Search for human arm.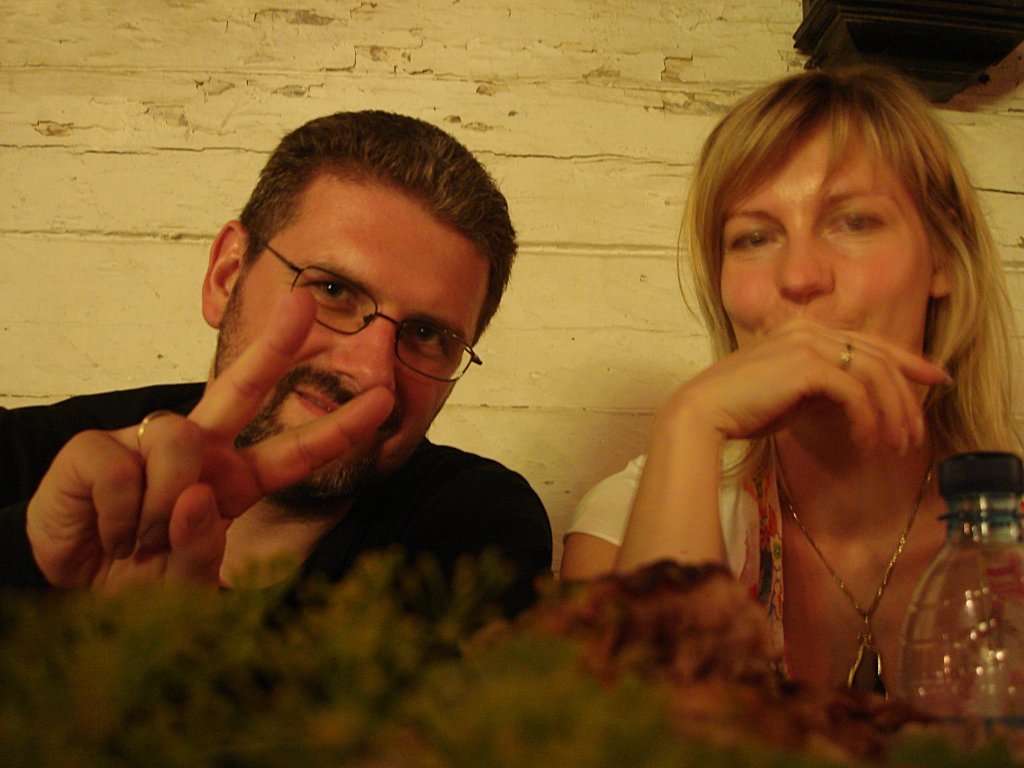
Found at bbox=[556, 317, 946, 572].
